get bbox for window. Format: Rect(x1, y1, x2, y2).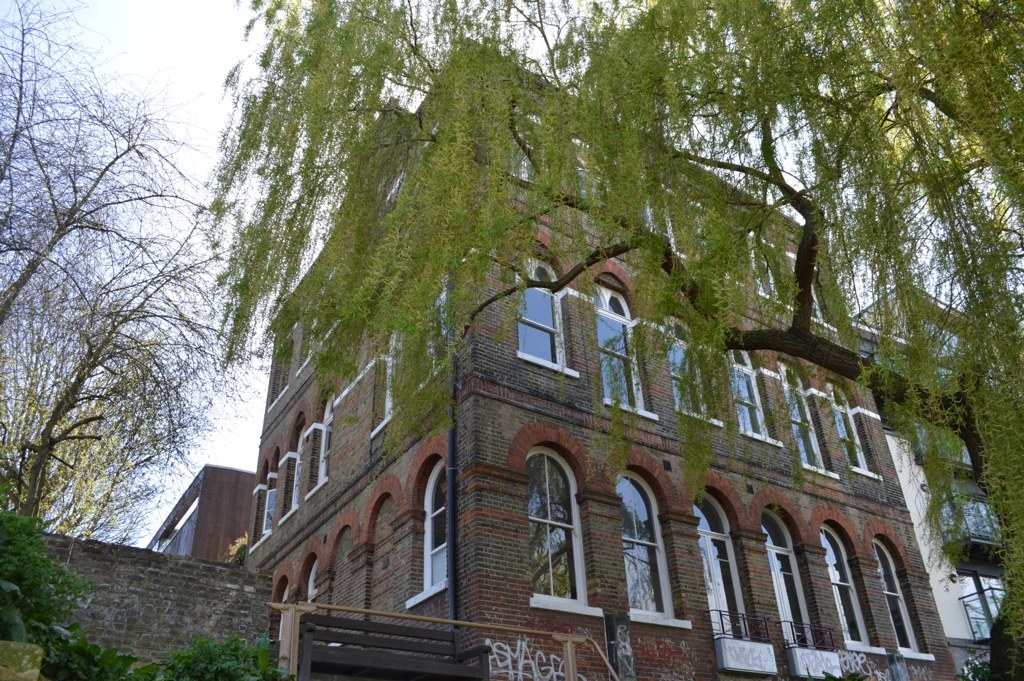
Rect(310, 387, 336, 482).
